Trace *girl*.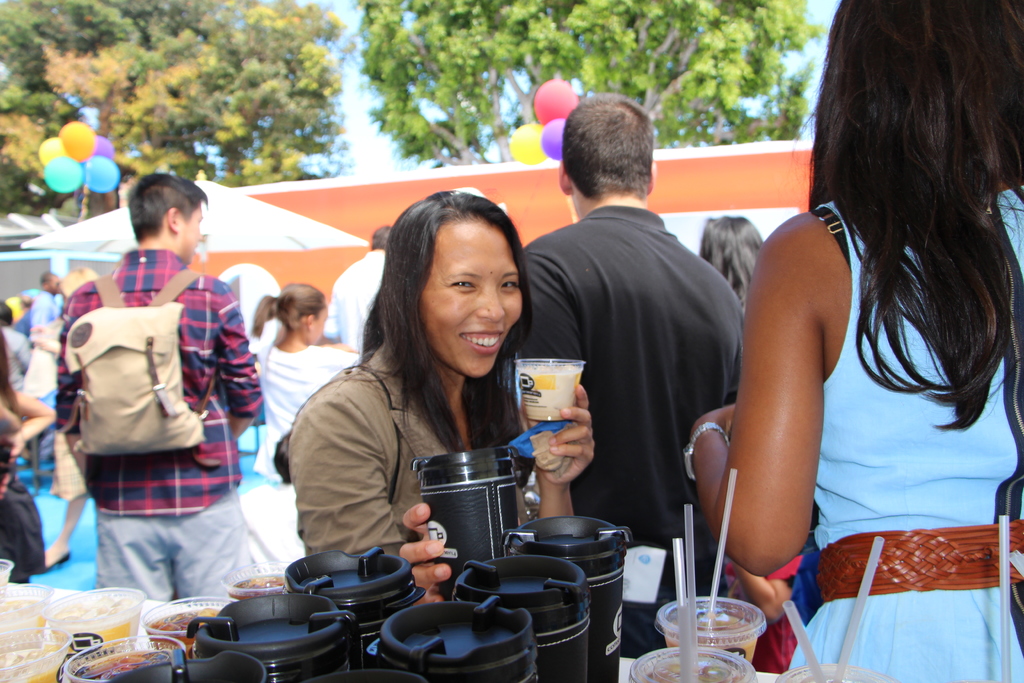
Traced to {"x1": 252, "y1": 283, "x2": 360, "y2": 488}.
